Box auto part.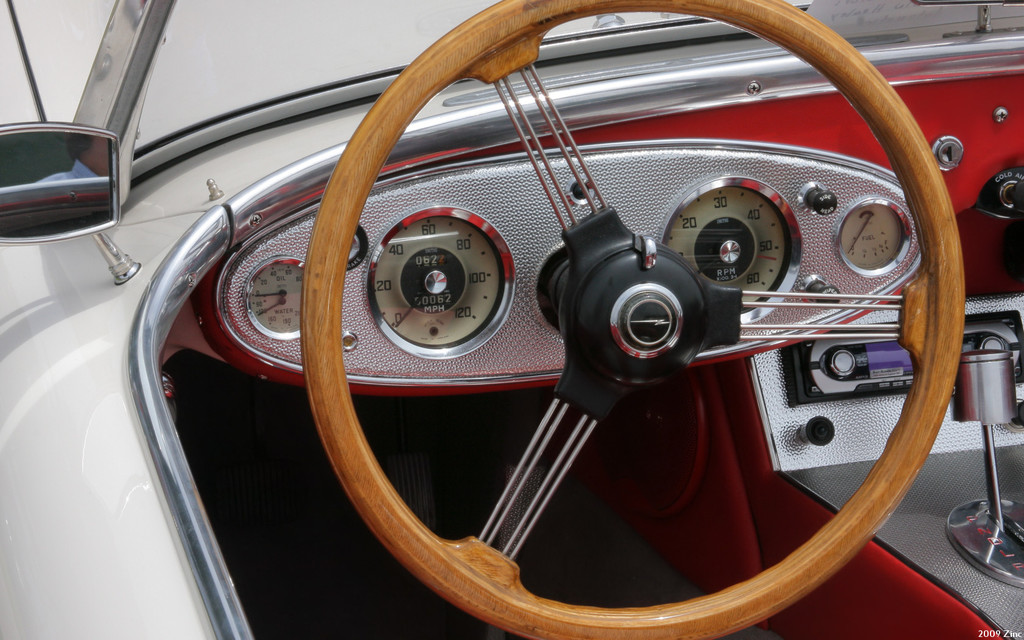
[left=299, top=0, right=965, bottom=638].
